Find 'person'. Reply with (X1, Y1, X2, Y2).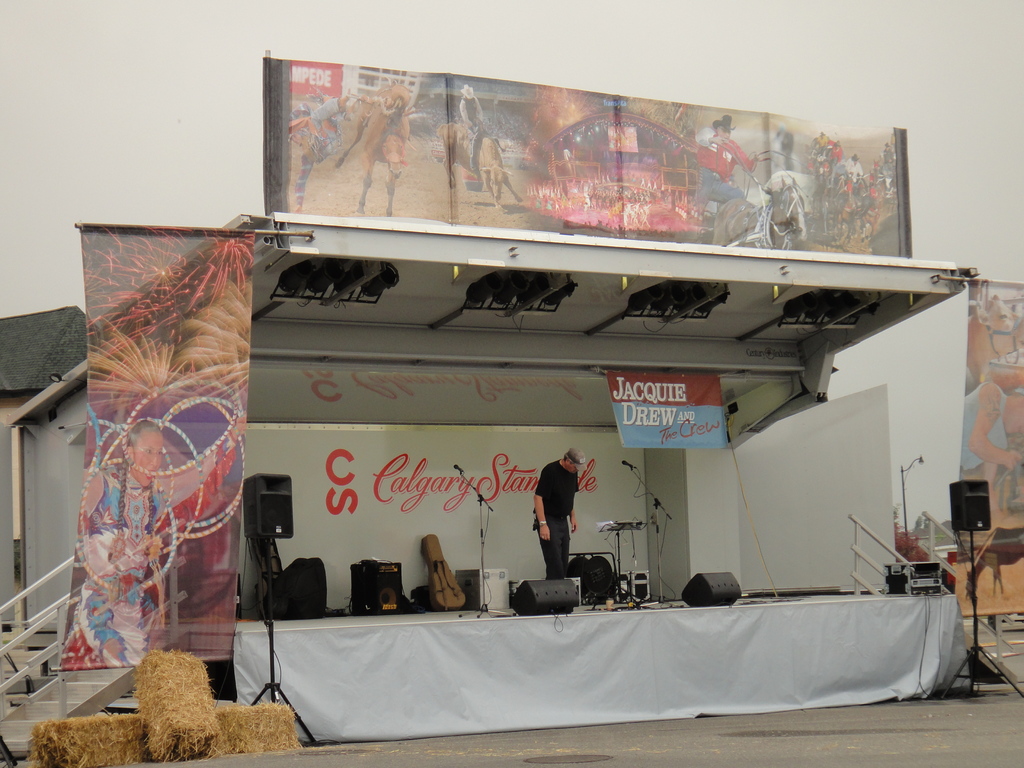
(50, 406, 252, 662).
